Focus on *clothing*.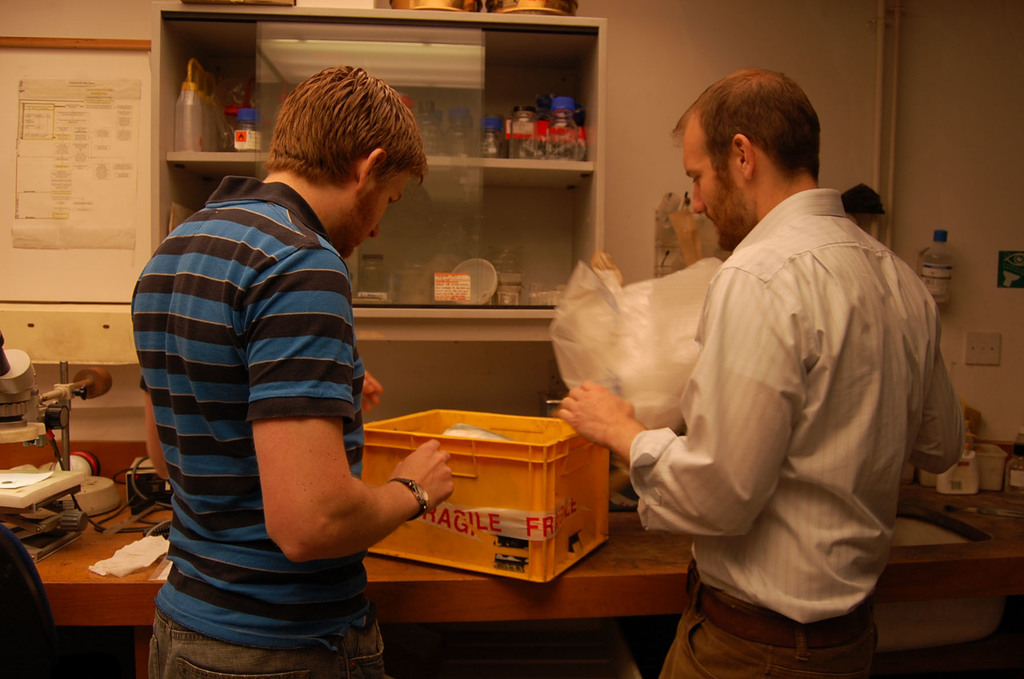
Focused at BBox(136, 167, 391, 678).
